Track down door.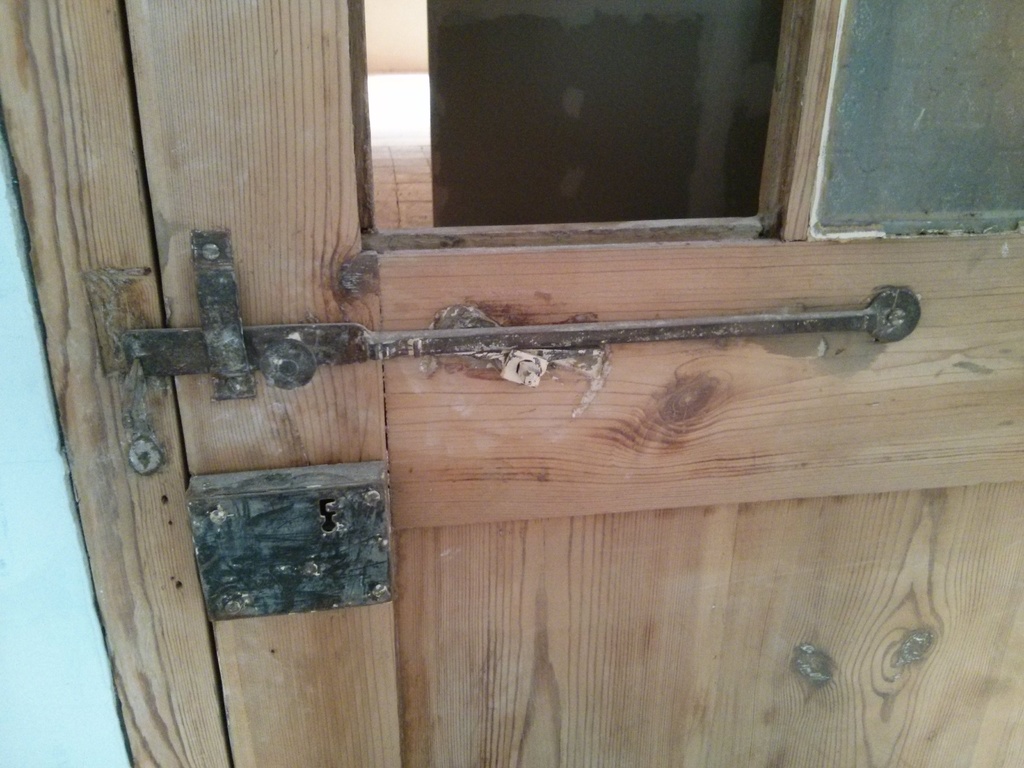
Tracked to (x1=109, y1=0, x2=1023, y2=767).
